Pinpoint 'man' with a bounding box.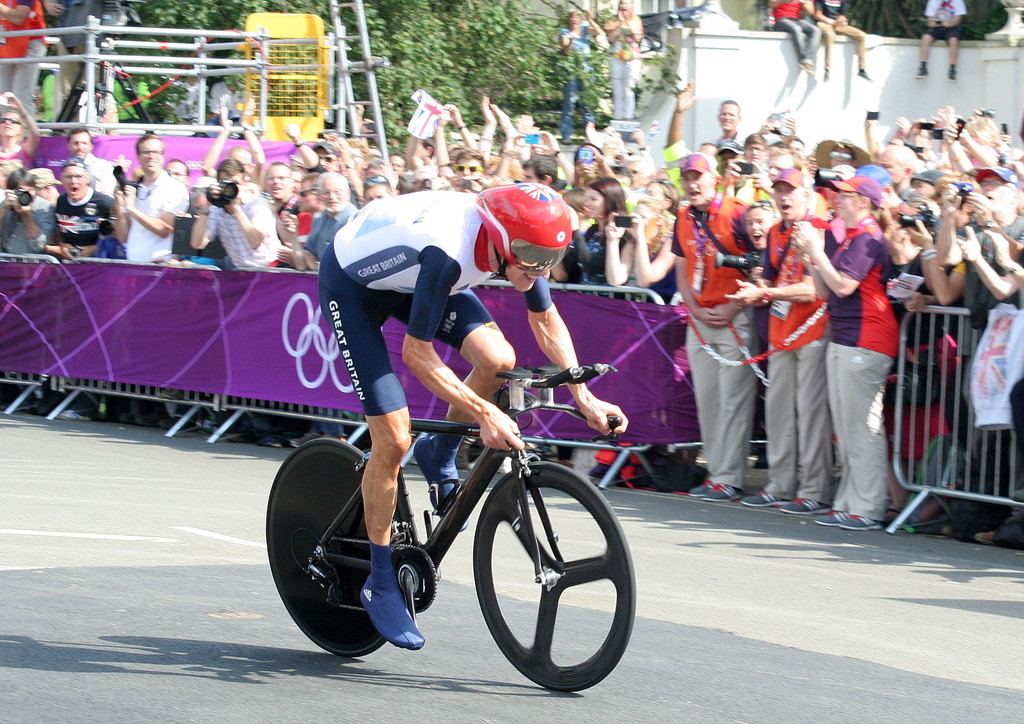
crop(190, 158, 280, 271).
